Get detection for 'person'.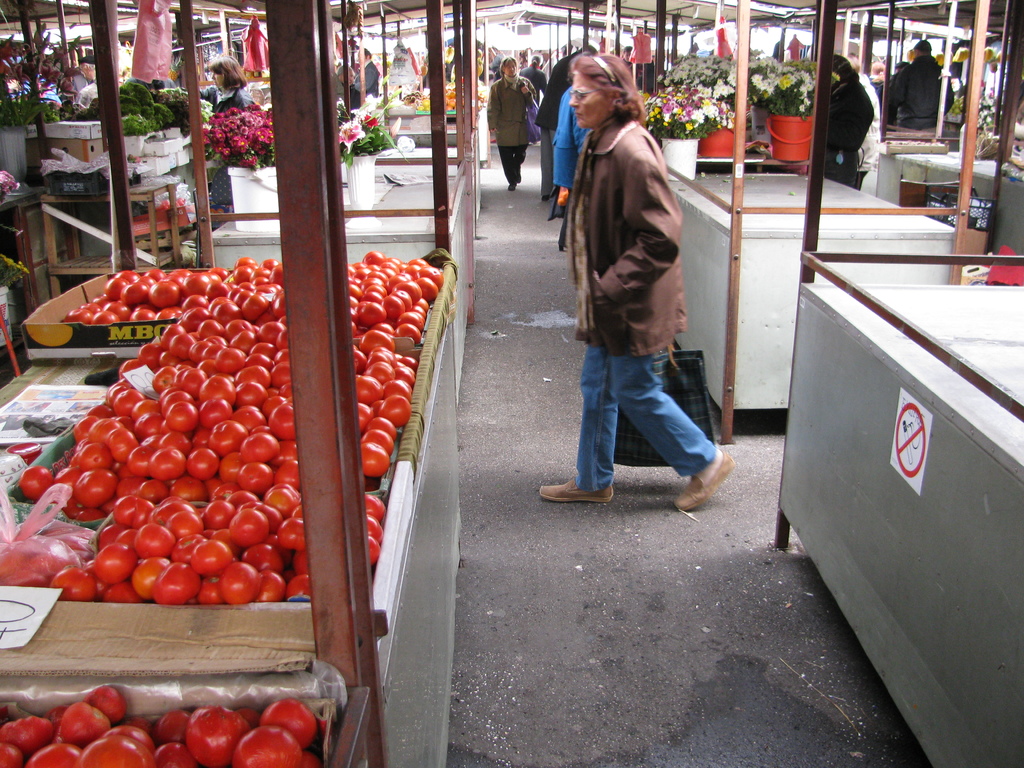
Detection: {"left": 210, "top": 56, "right": 255, "bottom": 108}.
